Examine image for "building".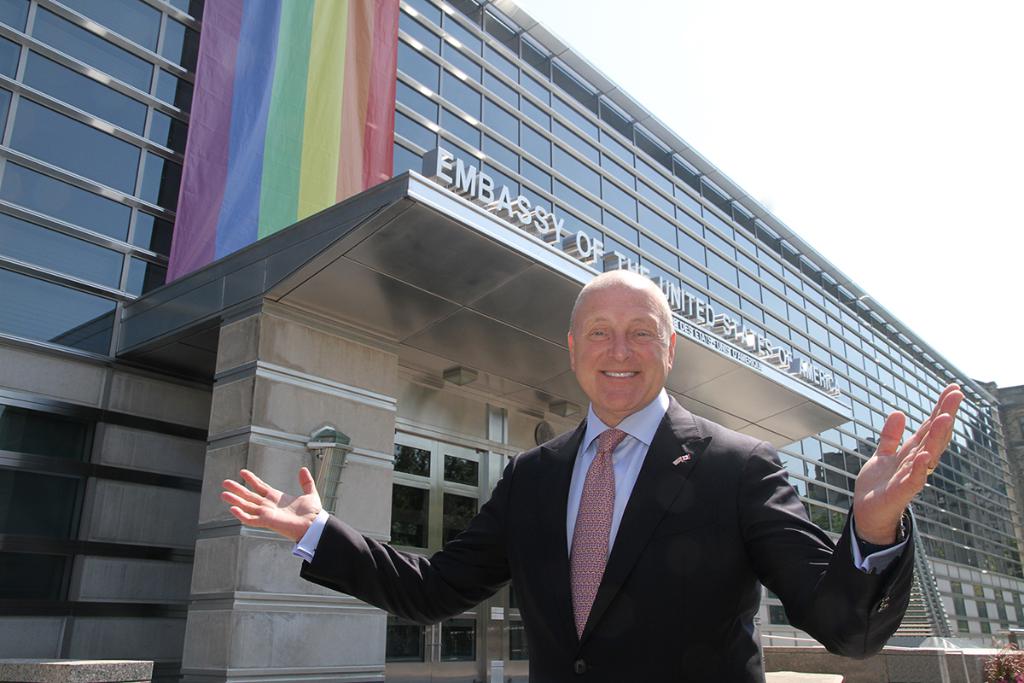
Examination result: BBox(0, 0, 1023, 682).
